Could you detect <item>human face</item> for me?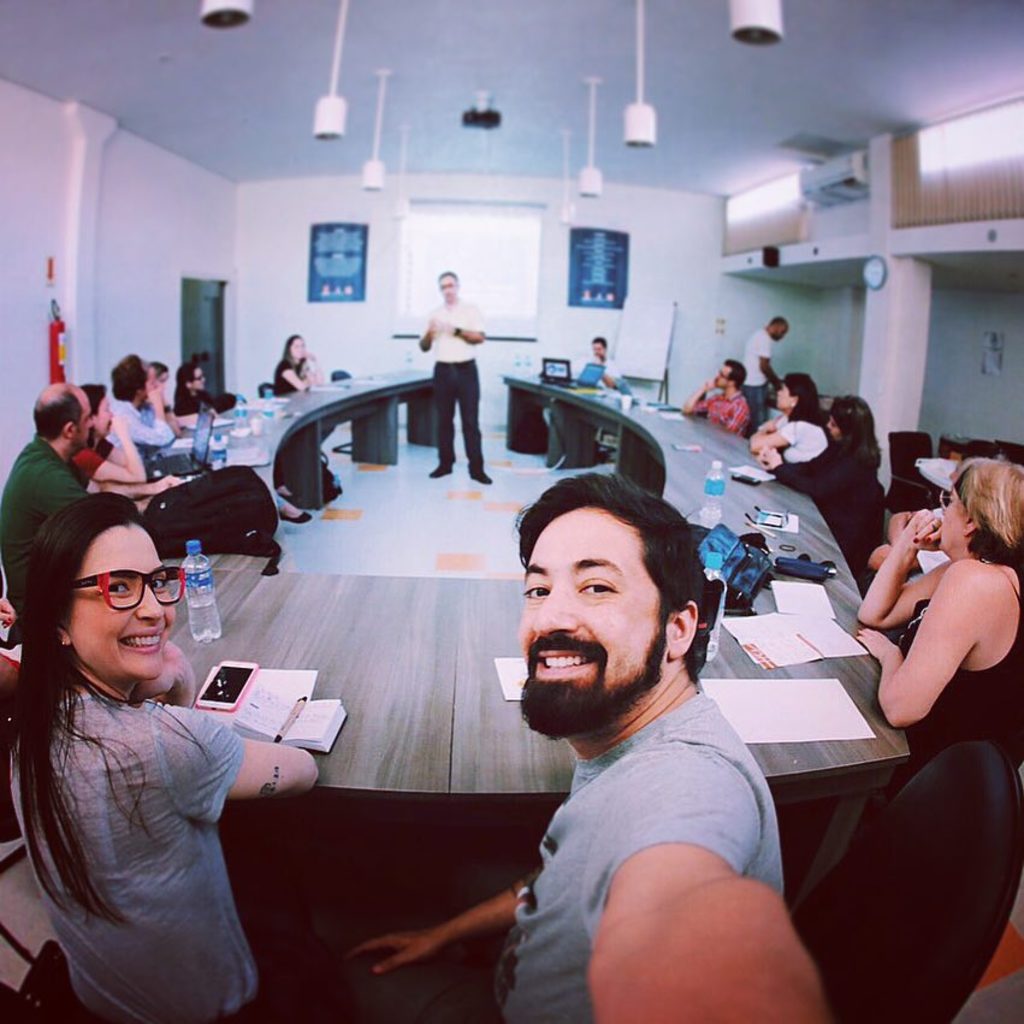
Detection result: <bbox>78, 385, 100, 446</bbox>.
